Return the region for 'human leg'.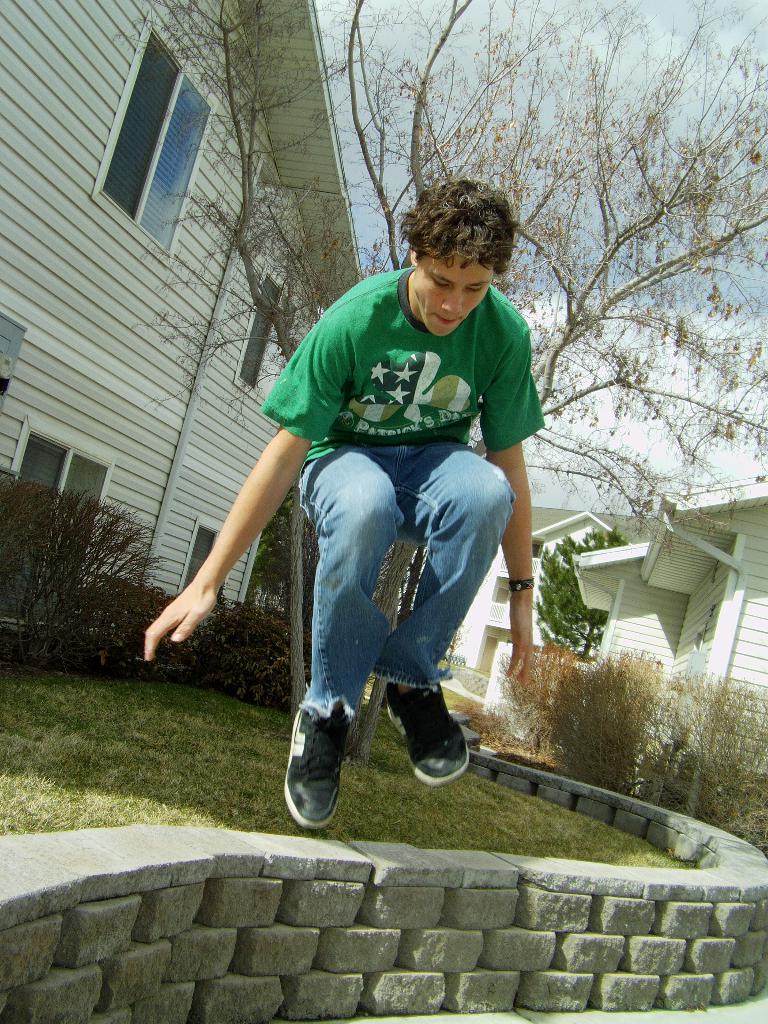
pyautogui.locateOnScreen(301, 433, 390, 850).
